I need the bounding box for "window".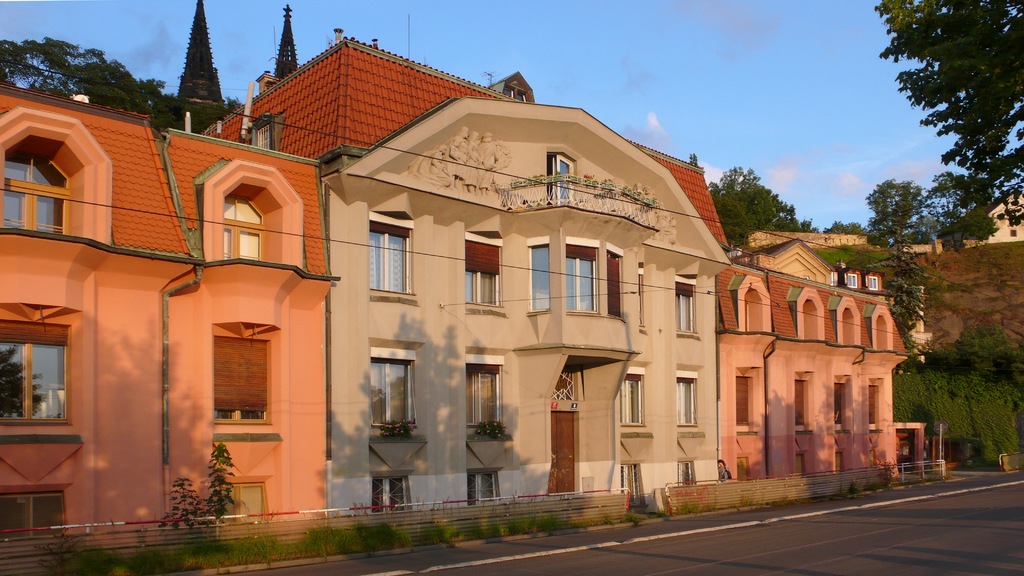
Here it is: (786, 289, 824, 340).
